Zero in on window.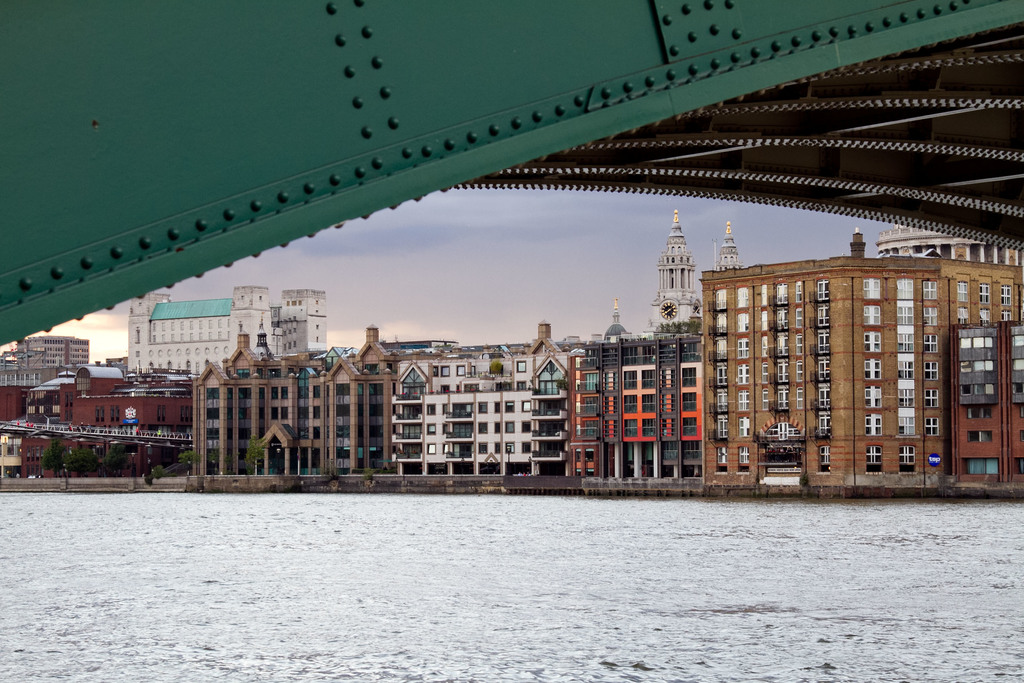
Zeroed in: bbox(896, 350, 917, 383).
